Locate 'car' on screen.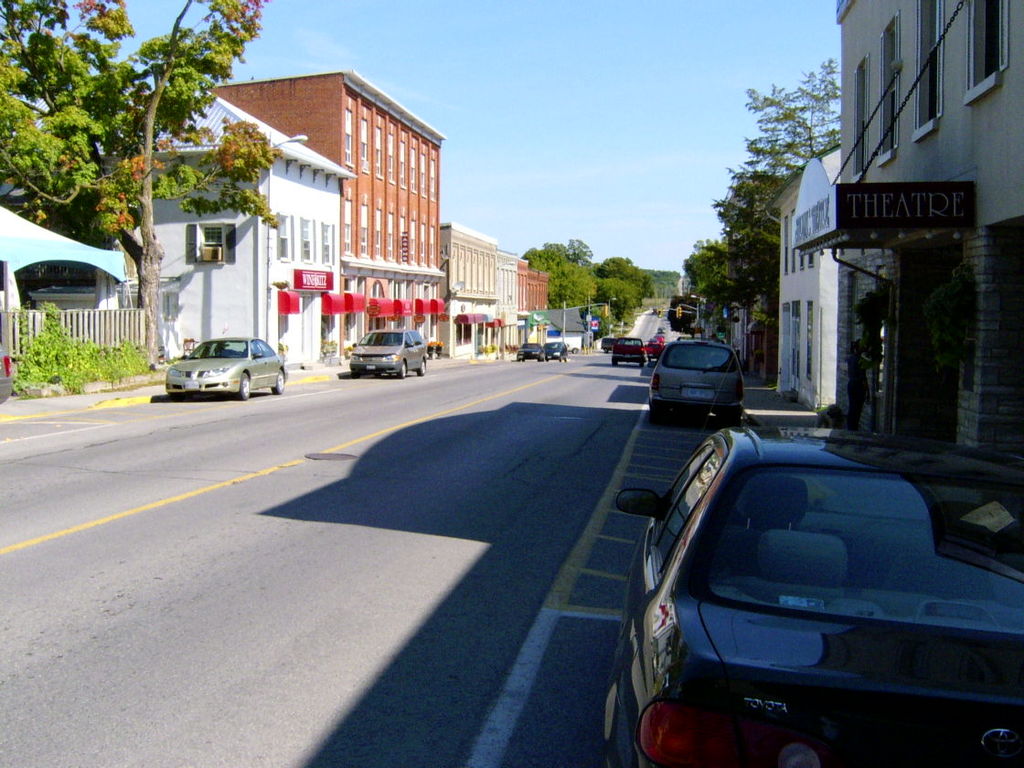
On screen at x1=648 y1=329 x2=746 y2=426.
